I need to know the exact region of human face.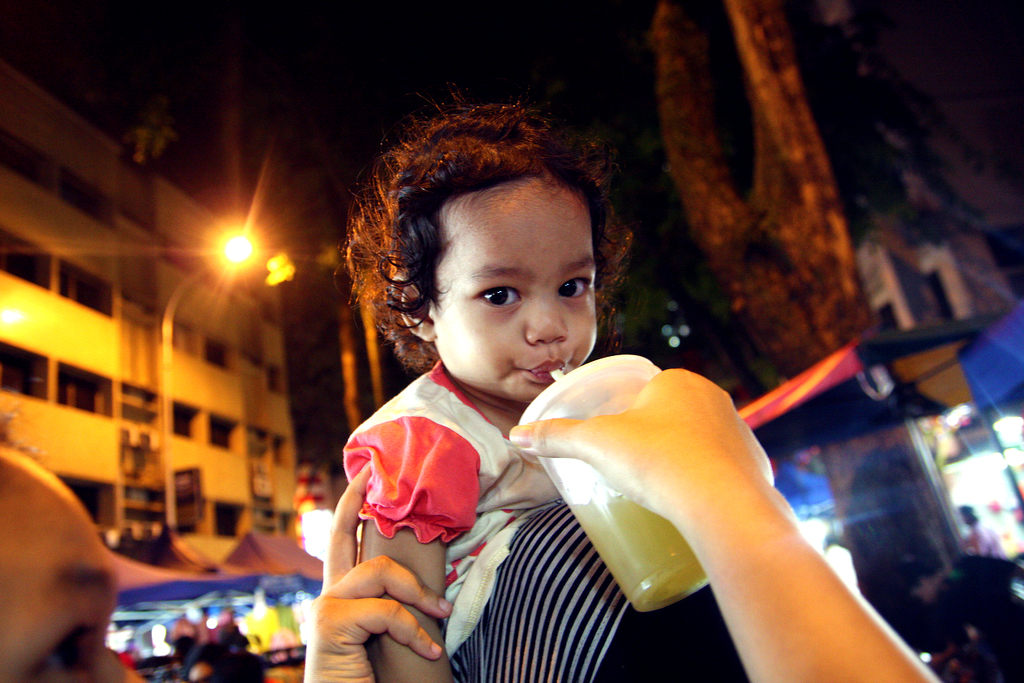
Region: <bbox>430, 181, 595, 397</bbox>.
